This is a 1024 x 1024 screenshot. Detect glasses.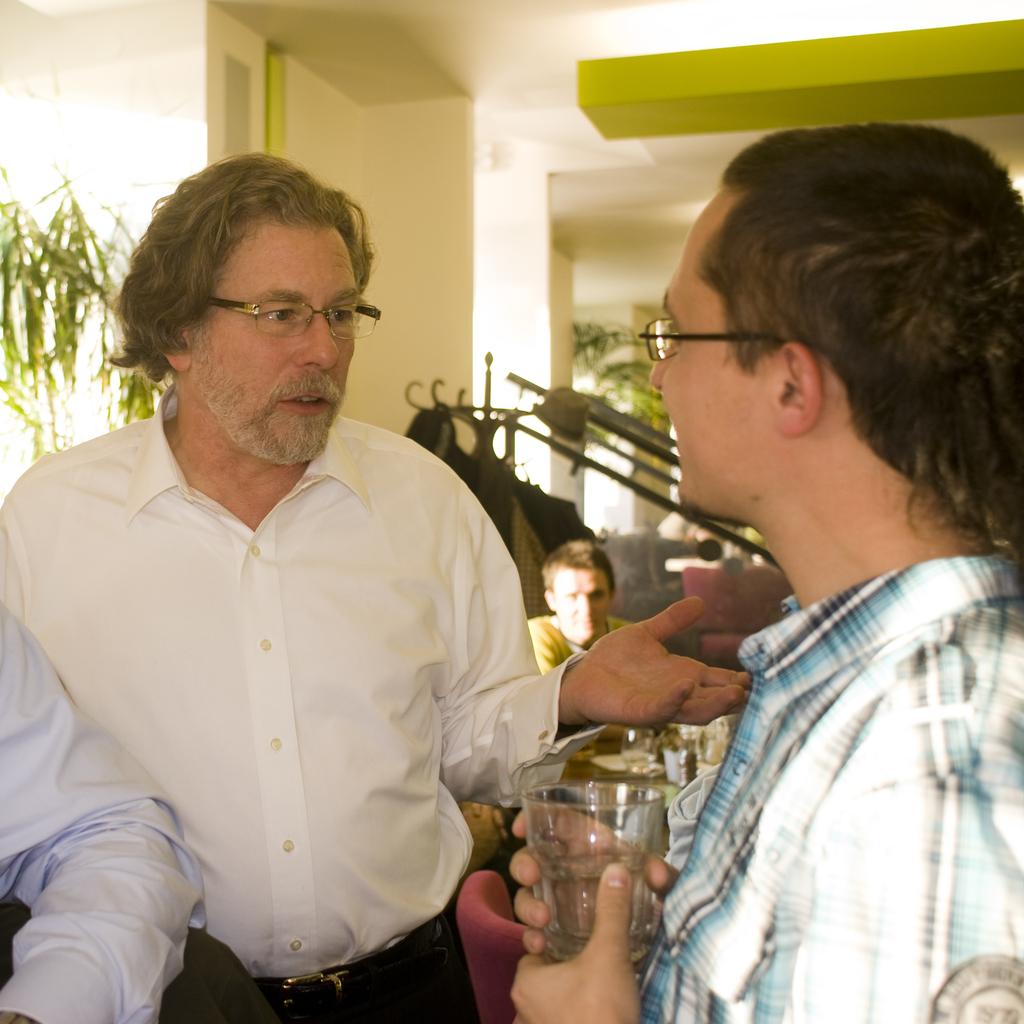
rect(204, 293, 384, 340).
